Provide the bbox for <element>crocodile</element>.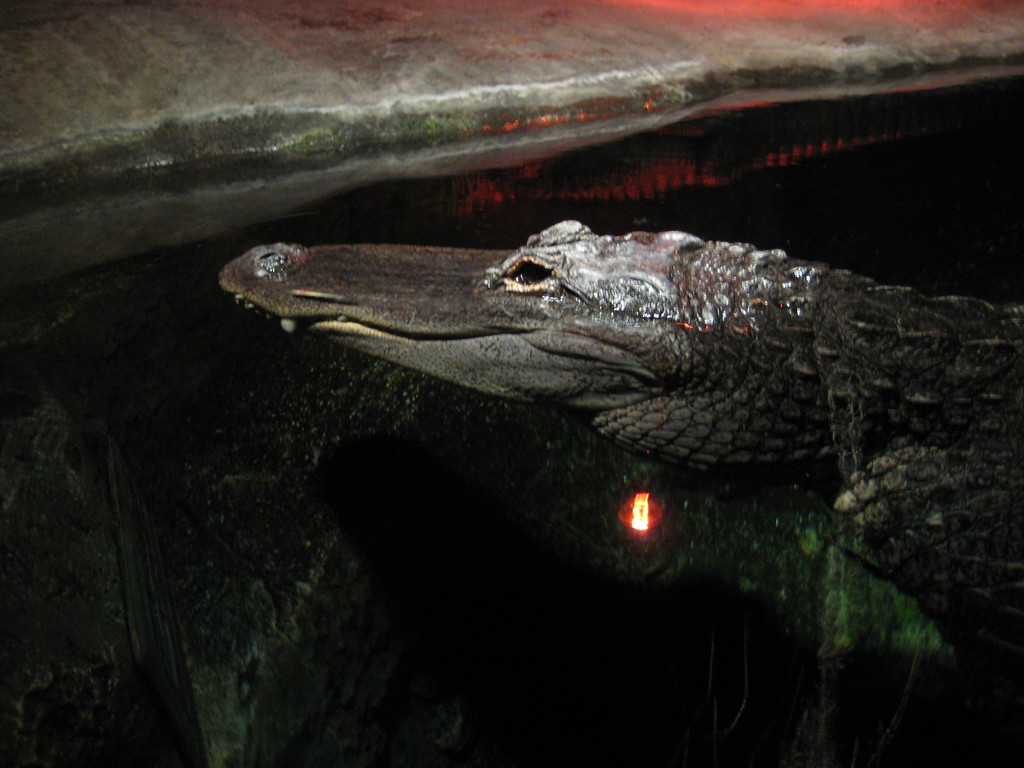
box=[219, 218, 1023, 621].
